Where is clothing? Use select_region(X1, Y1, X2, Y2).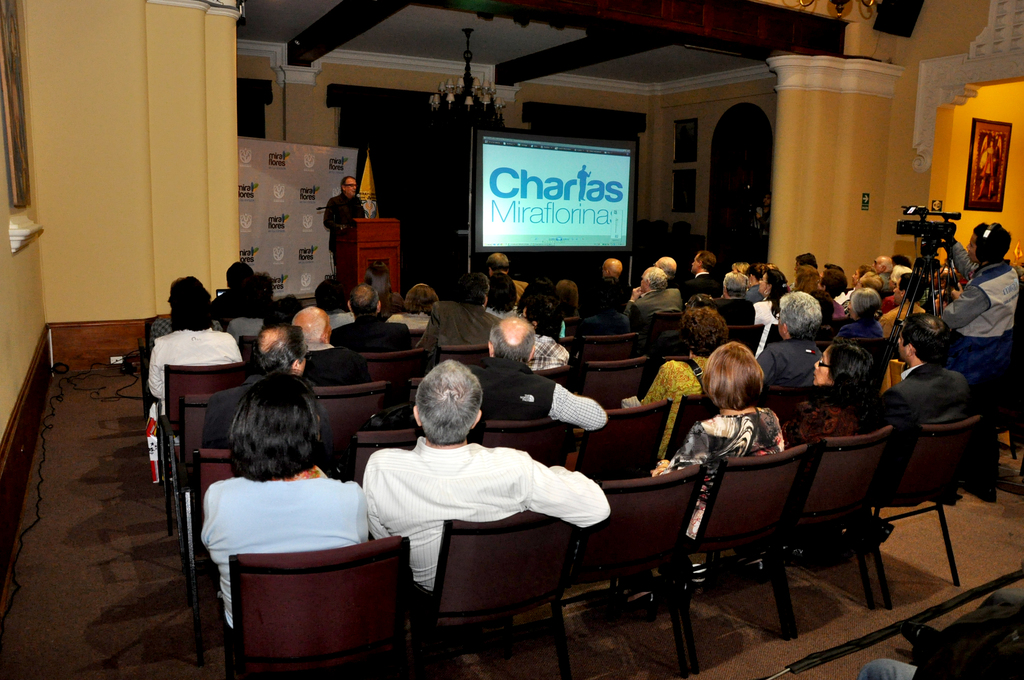
select_region(234, 320, 271, 341).
